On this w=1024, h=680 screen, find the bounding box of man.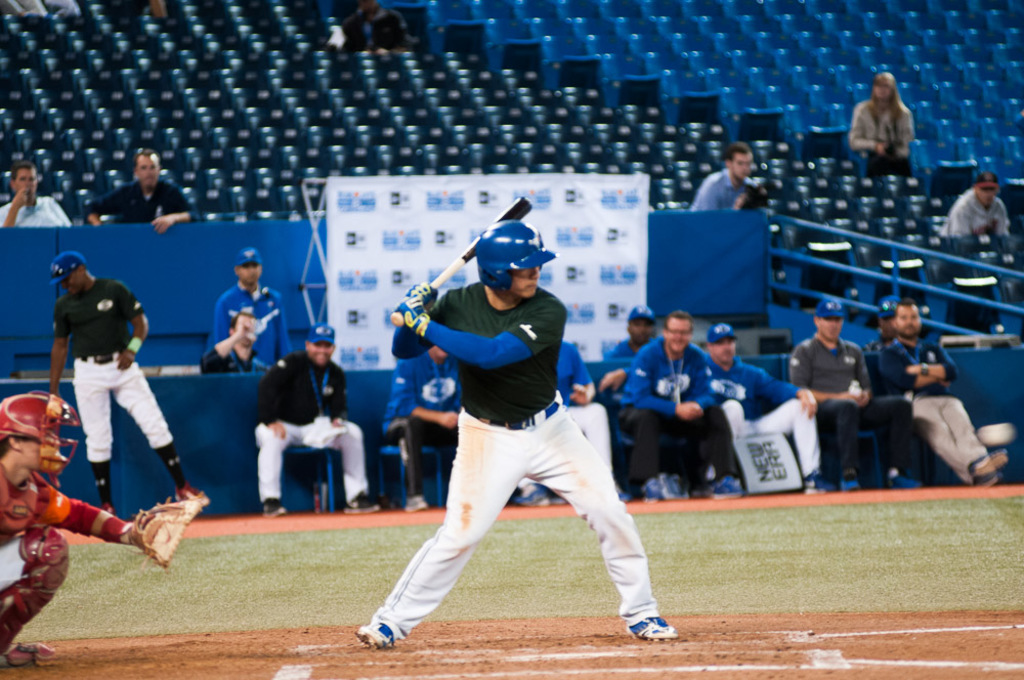
Bounding box: bbox(44, 252, 203, 516).
